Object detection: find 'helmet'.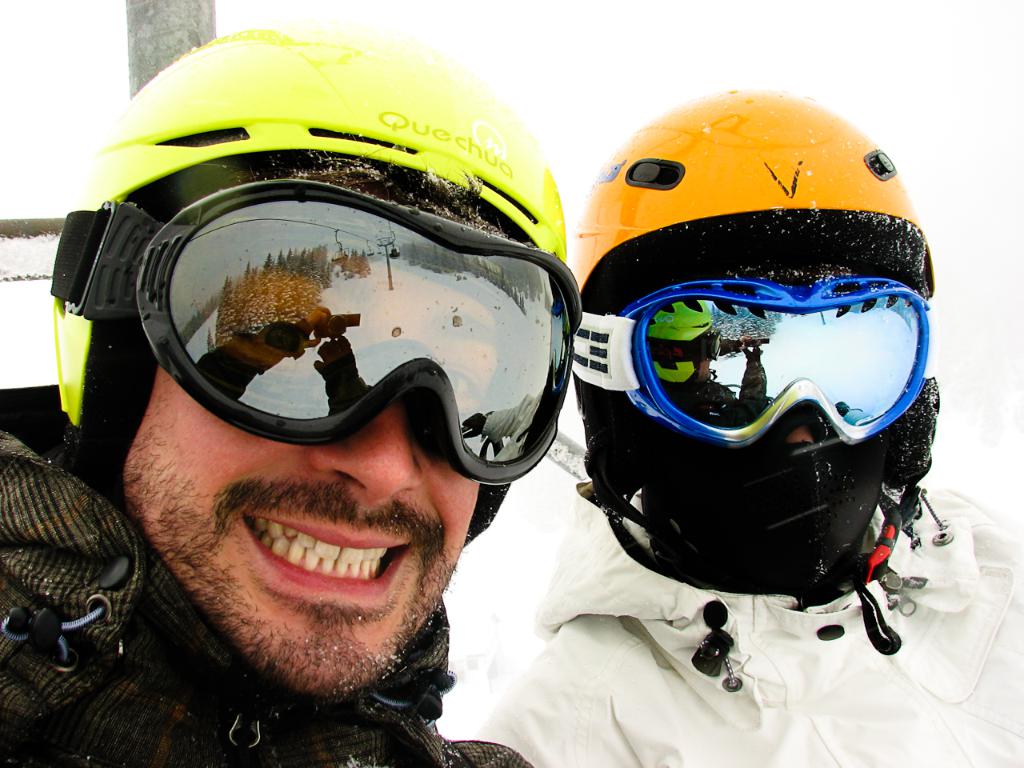
[567,84,943,657].
